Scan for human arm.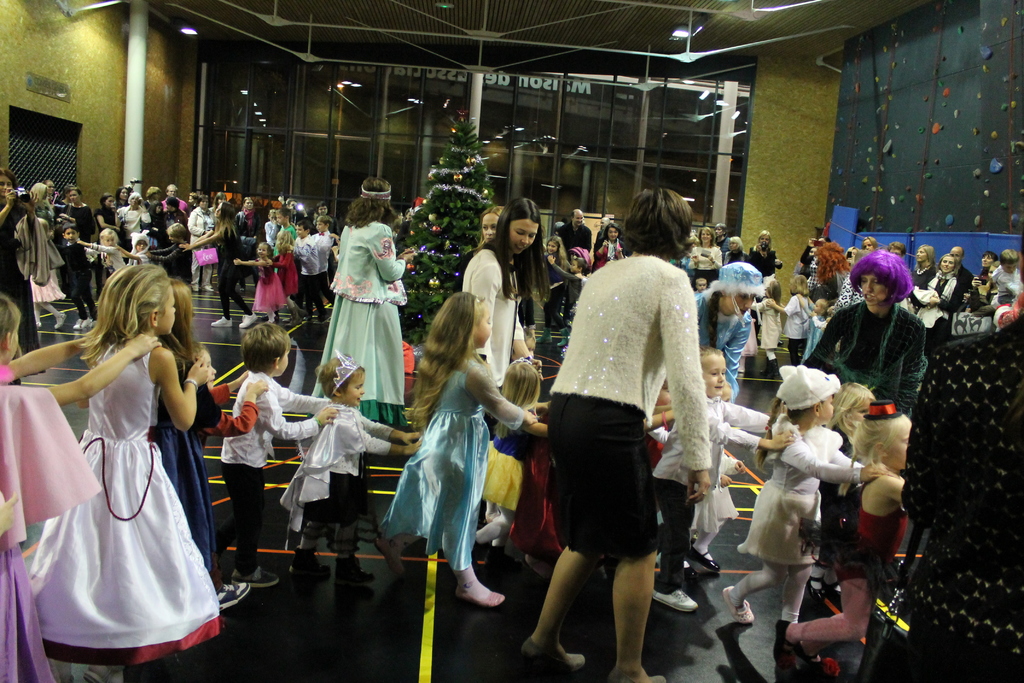
Scan result: select_region(0, 186, 17, 227).
